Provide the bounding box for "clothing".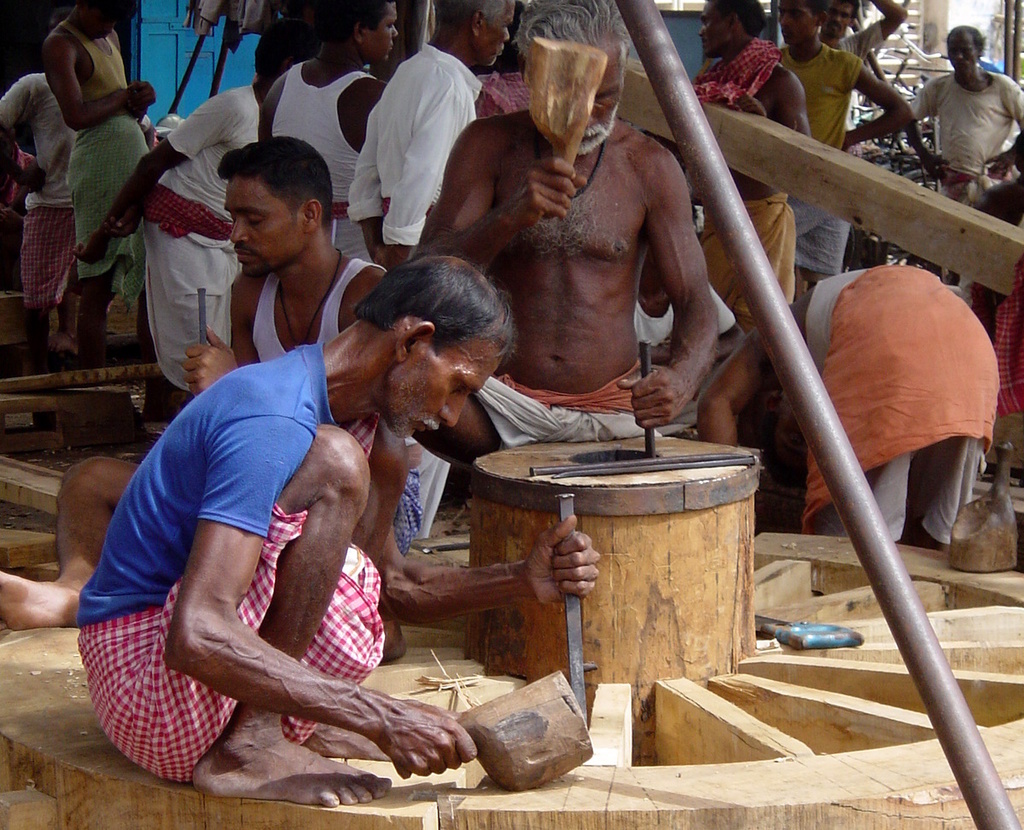
<bbox>144, 84, 262, 395</bbox>.
